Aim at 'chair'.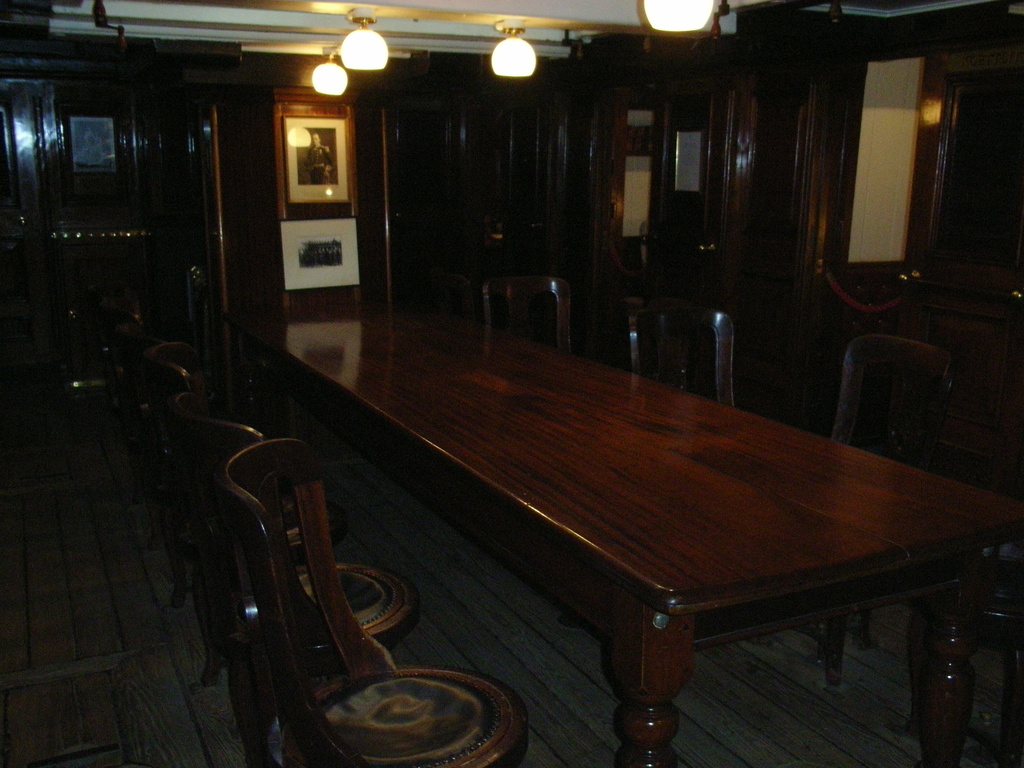
Aimed at 147, 338, 272, 634.
